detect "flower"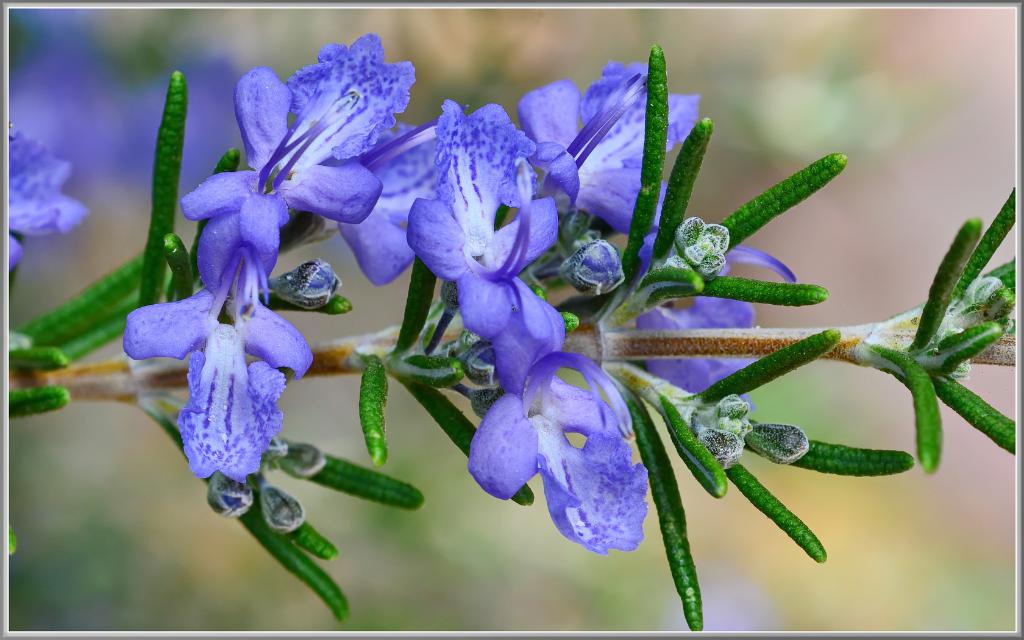
l=530, t=62, r=708, b=241
